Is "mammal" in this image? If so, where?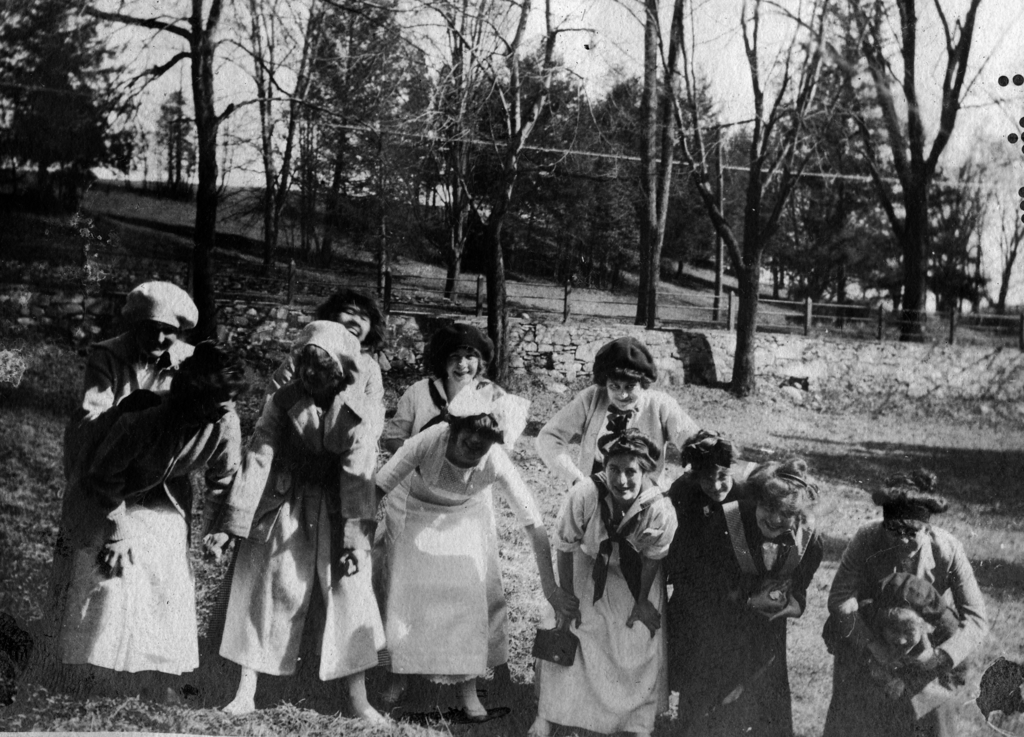
Yes, at {"x1": 59, "y1": 333, "x2": 241, "y2": 706}.
